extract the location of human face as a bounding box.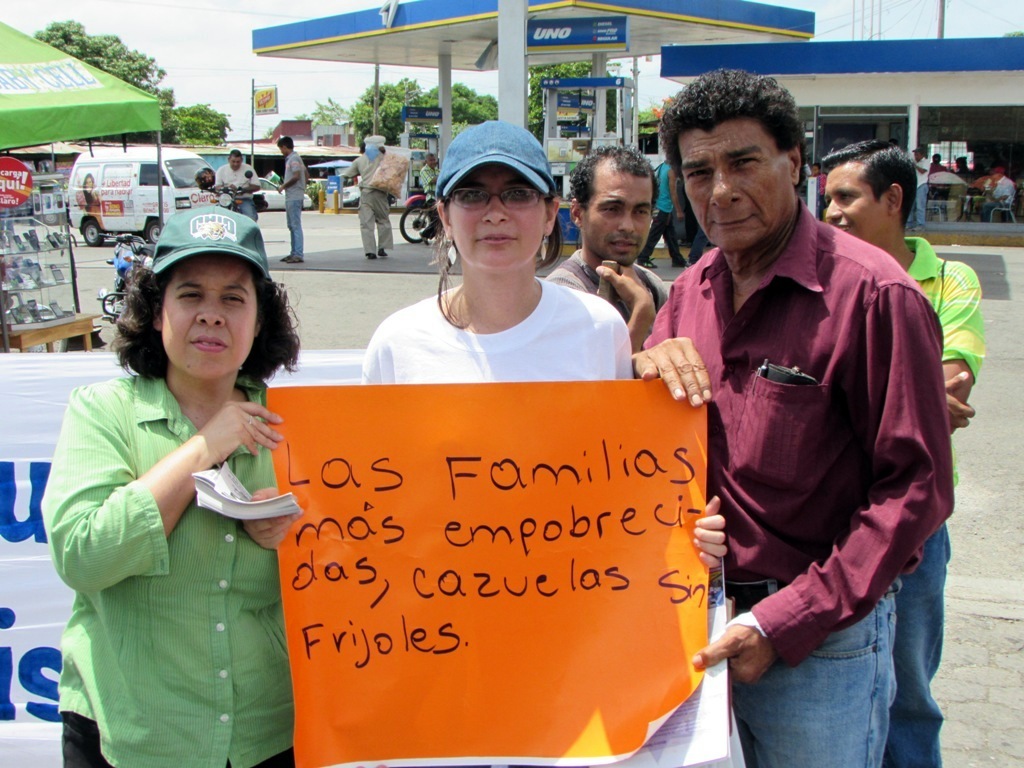
select_region(824, 152, 894, 240).
